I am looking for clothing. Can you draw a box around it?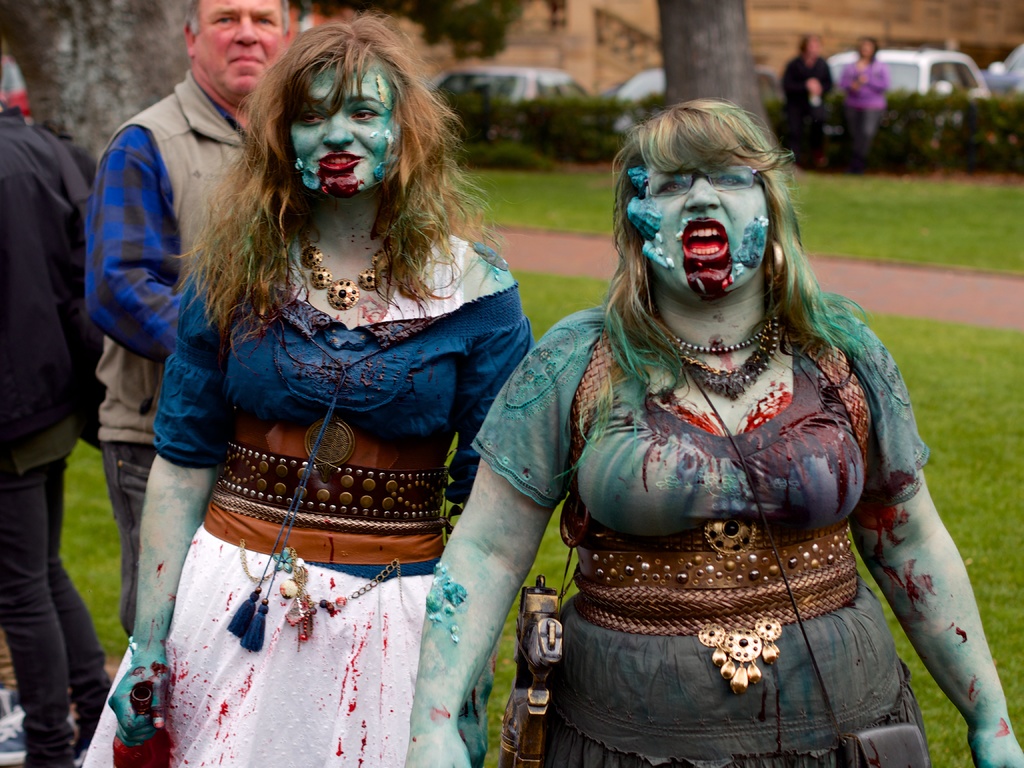
Sure, the bounding box is {"x1": 782, "y1": 52, "x2": 835, "y2": 148}.
